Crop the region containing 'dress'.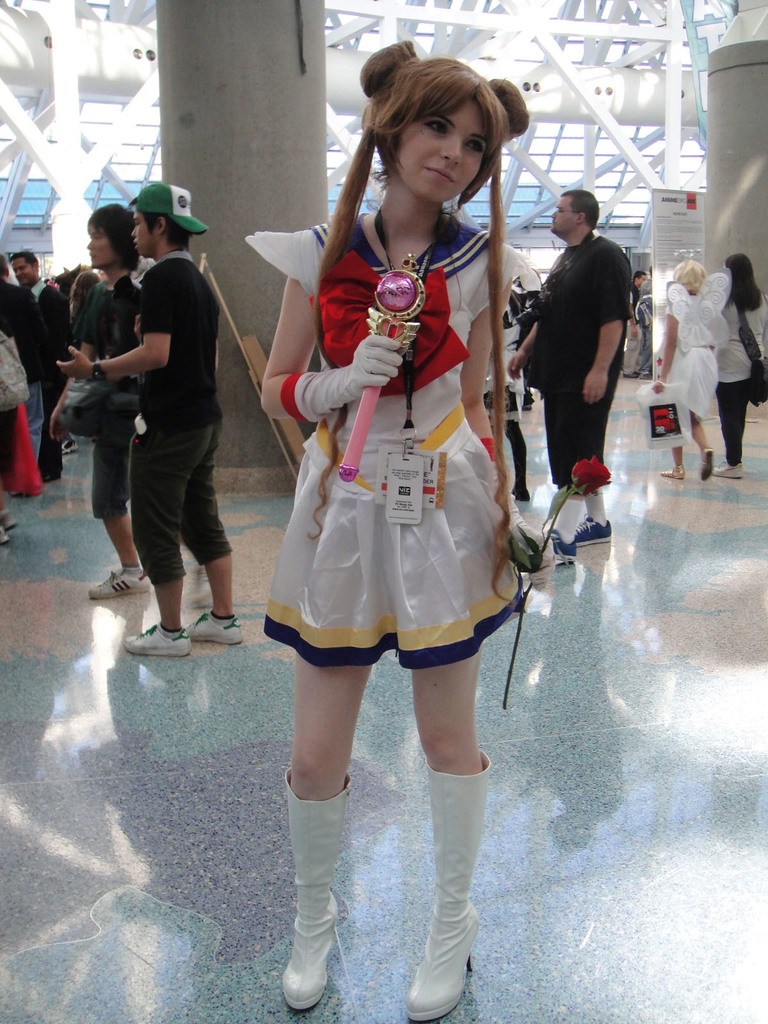
Crop region: (655, 271, 726, 420).
